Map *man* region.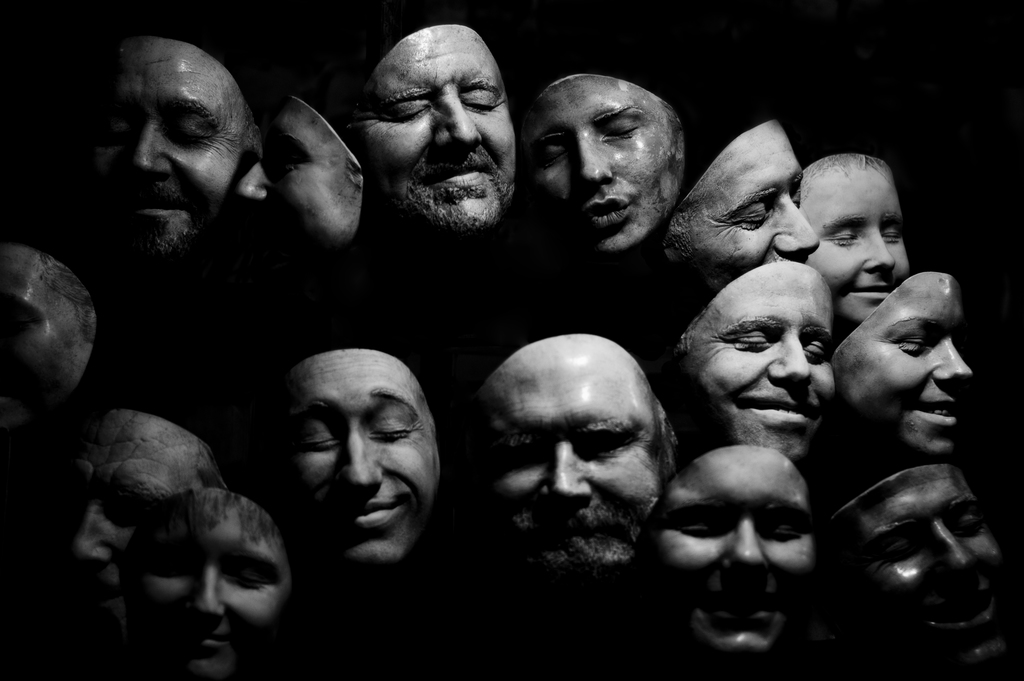
Mapped to <region>822, 464, 1007, 668</region>.
